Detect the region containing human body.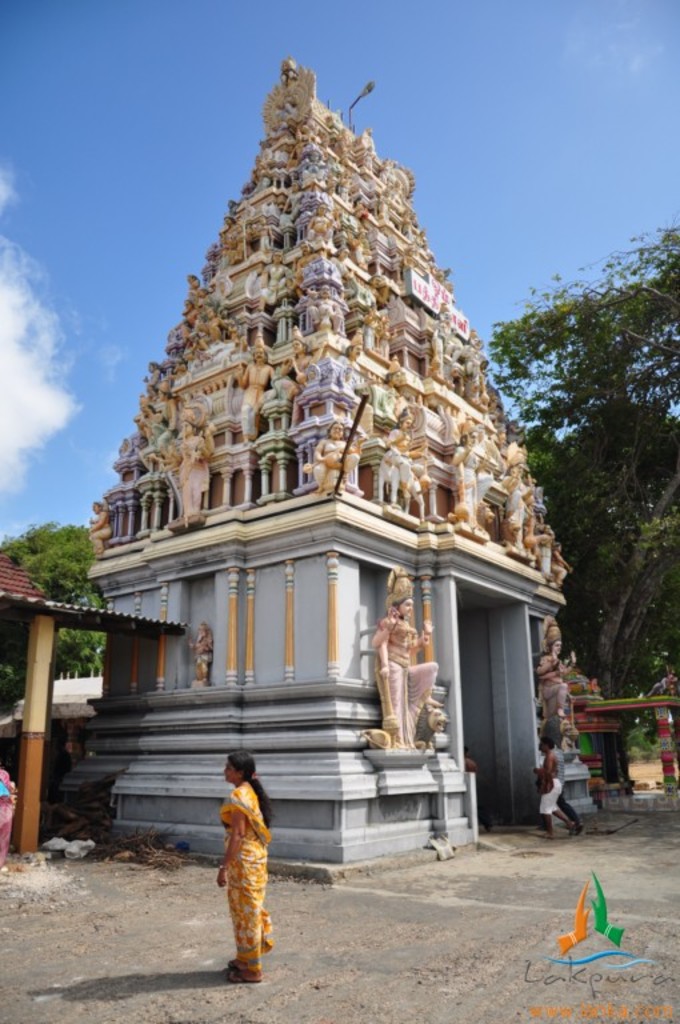
bbox=(205, 759, 285, 995).
